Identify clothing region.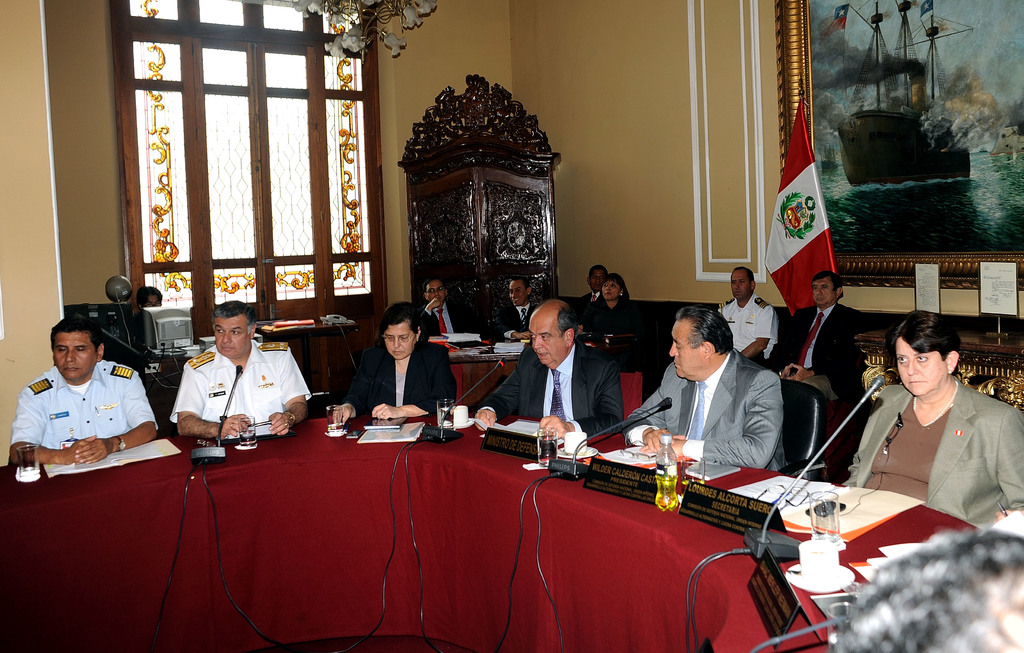
Region: 483,342,627,436.
